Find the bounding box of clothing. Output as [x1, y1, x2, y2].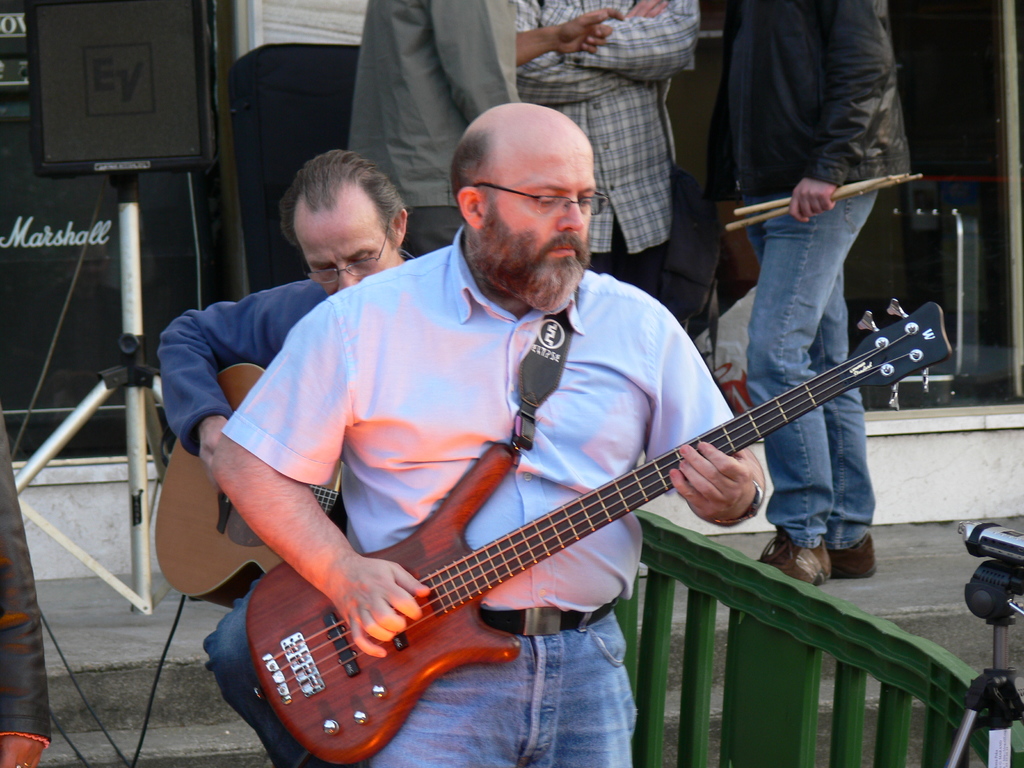
[369, 611, 634, 767].
